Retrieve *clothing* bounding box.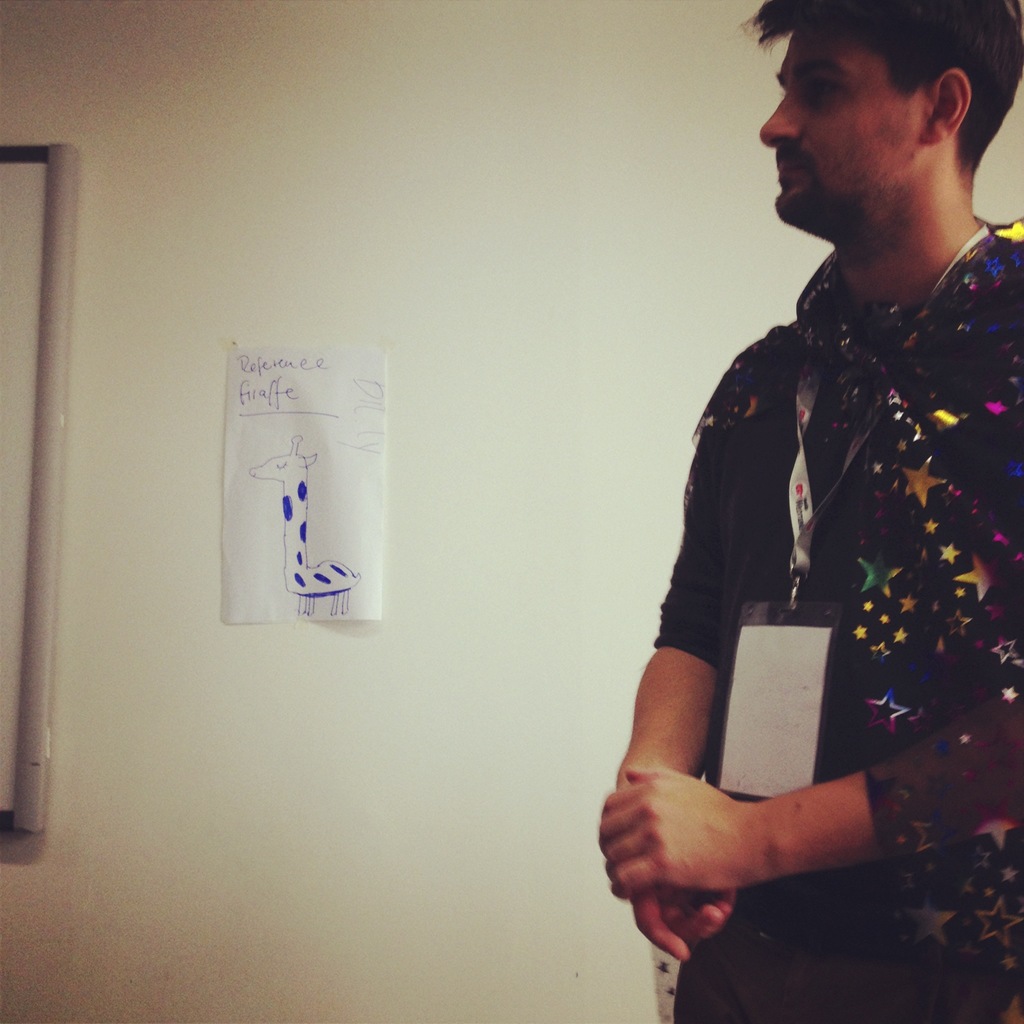
Bounding box: box=[600, 213, 1023, 1020].
